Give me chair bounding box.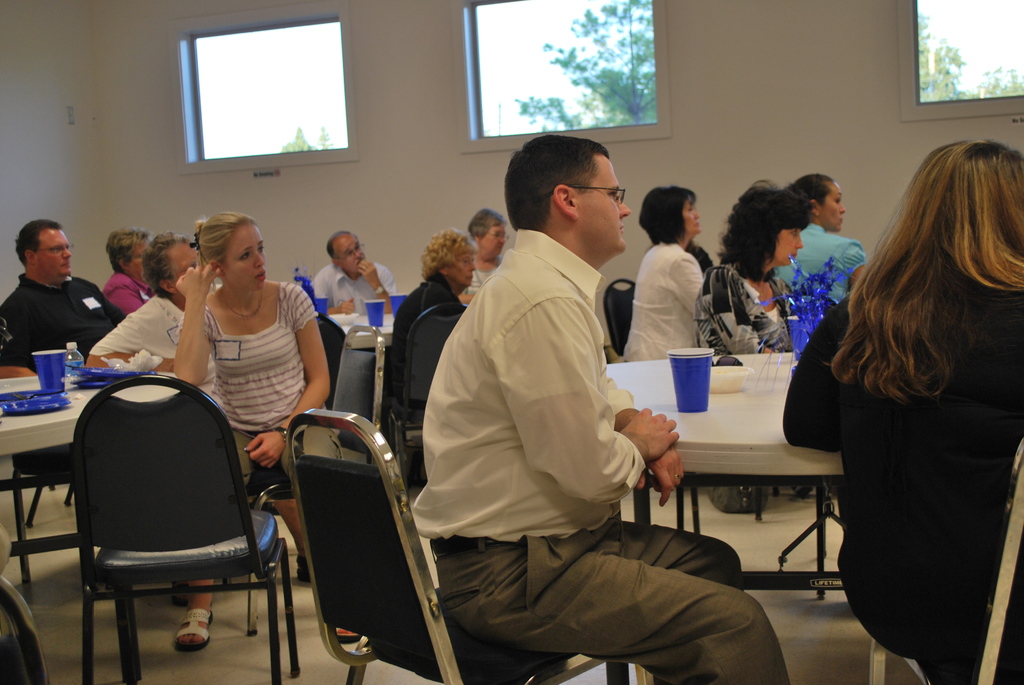
BBox(182, 320, 385, 636).
